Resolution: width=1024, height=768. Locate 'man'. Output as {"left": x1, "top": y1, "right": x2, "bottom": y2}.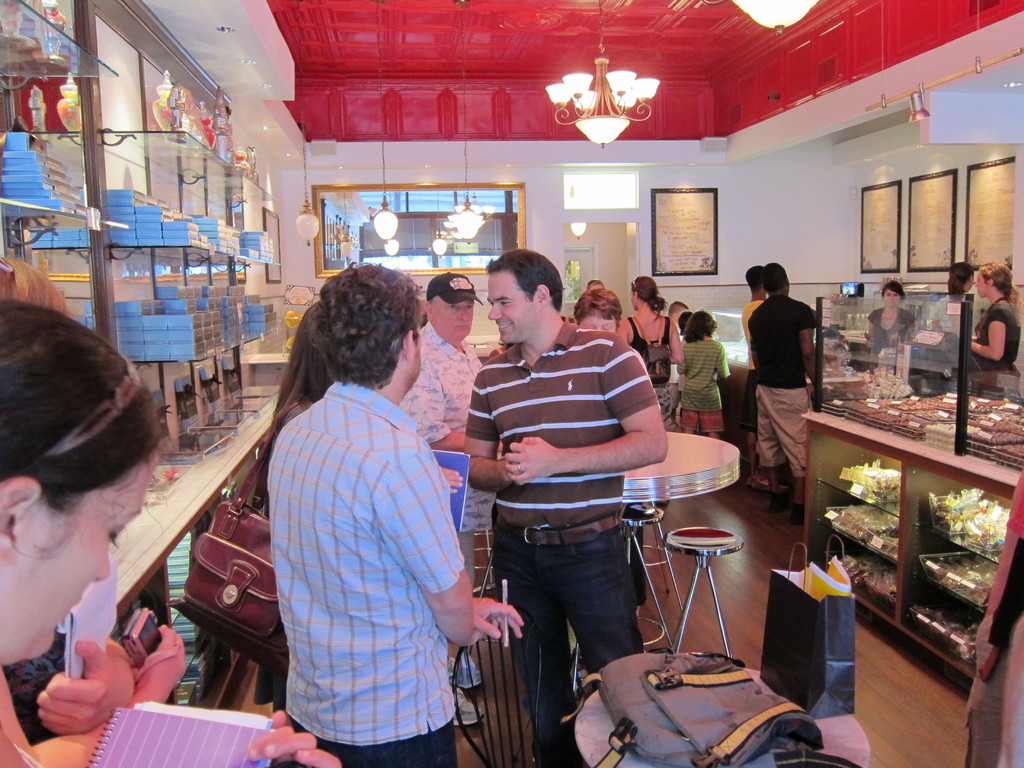
{"left": 746, "top": 262, "right": 823, "bottom": 525}.
